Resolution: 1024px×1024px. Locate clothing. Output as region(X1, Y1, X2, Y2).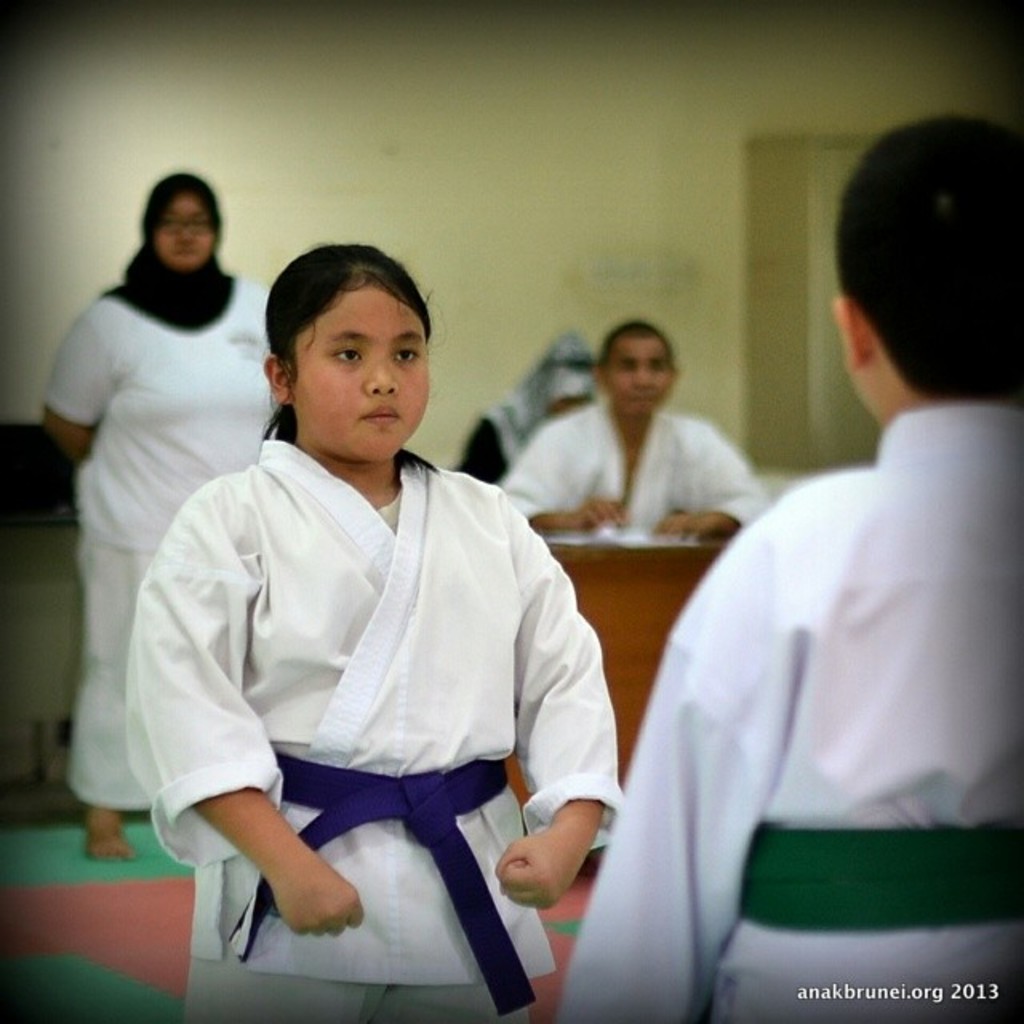
region(464, 408, 517, 474).
